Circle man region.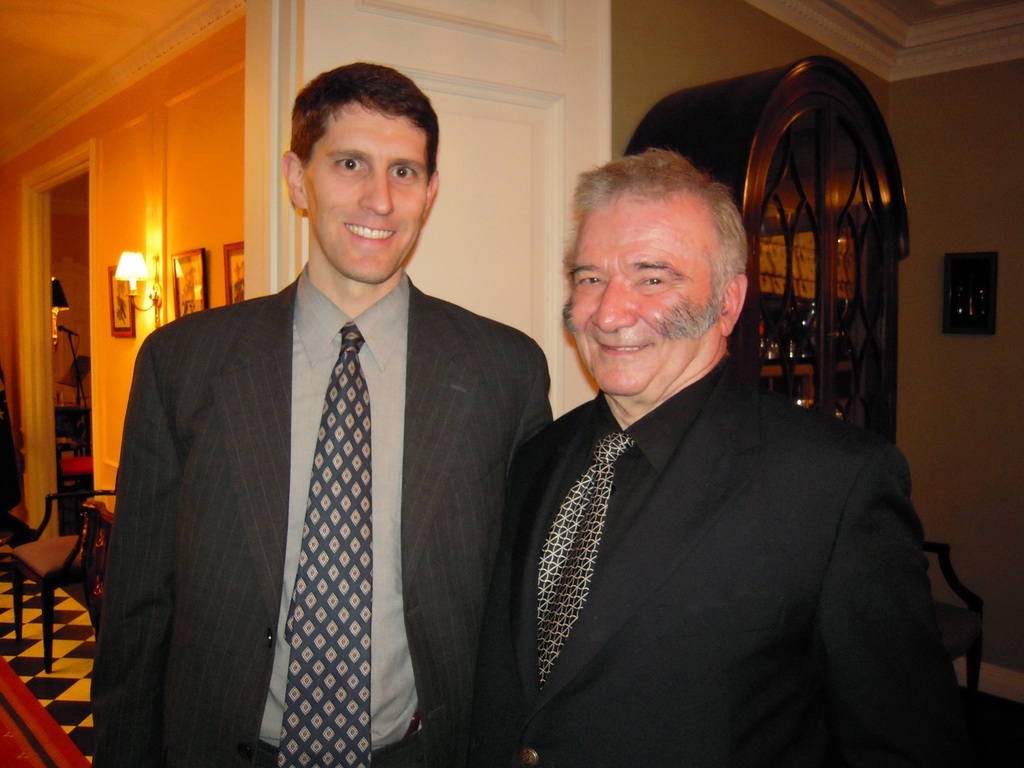
Region: <region>429, 127, 941, 749</region>.
